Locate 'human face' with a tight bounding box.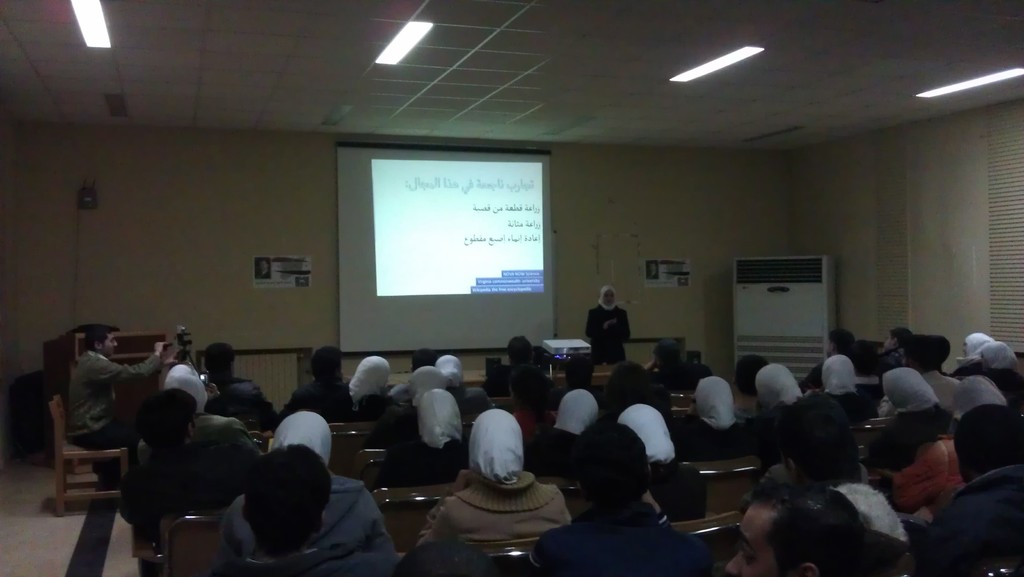
<region>105, 330, 119, 356</region>.
